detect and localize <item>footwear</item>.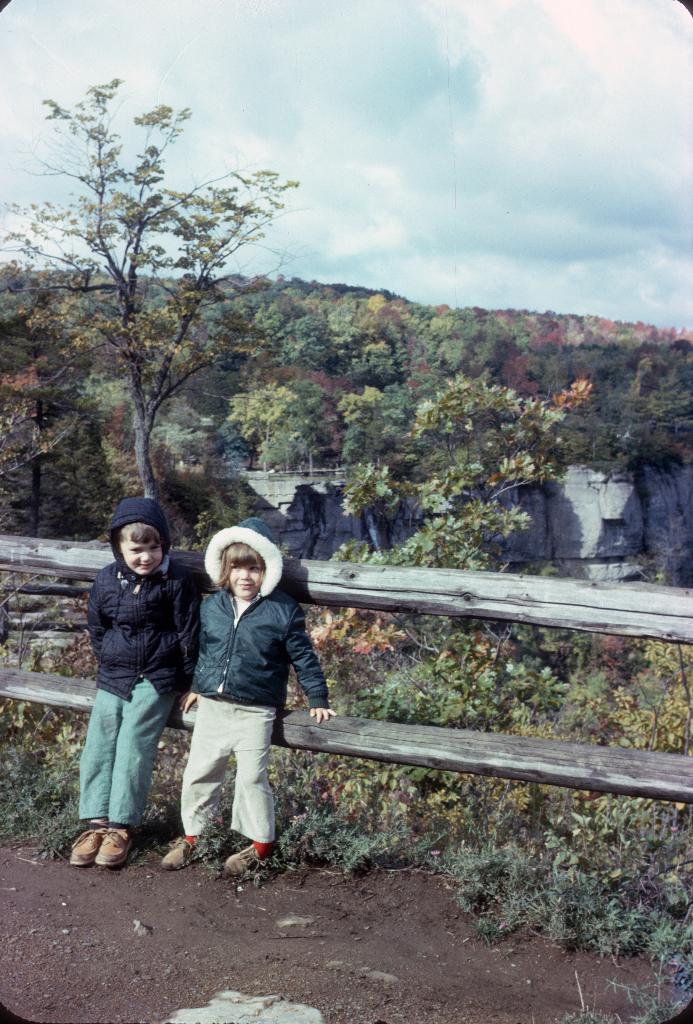
Localized at region(221, 845, 273, 879).
